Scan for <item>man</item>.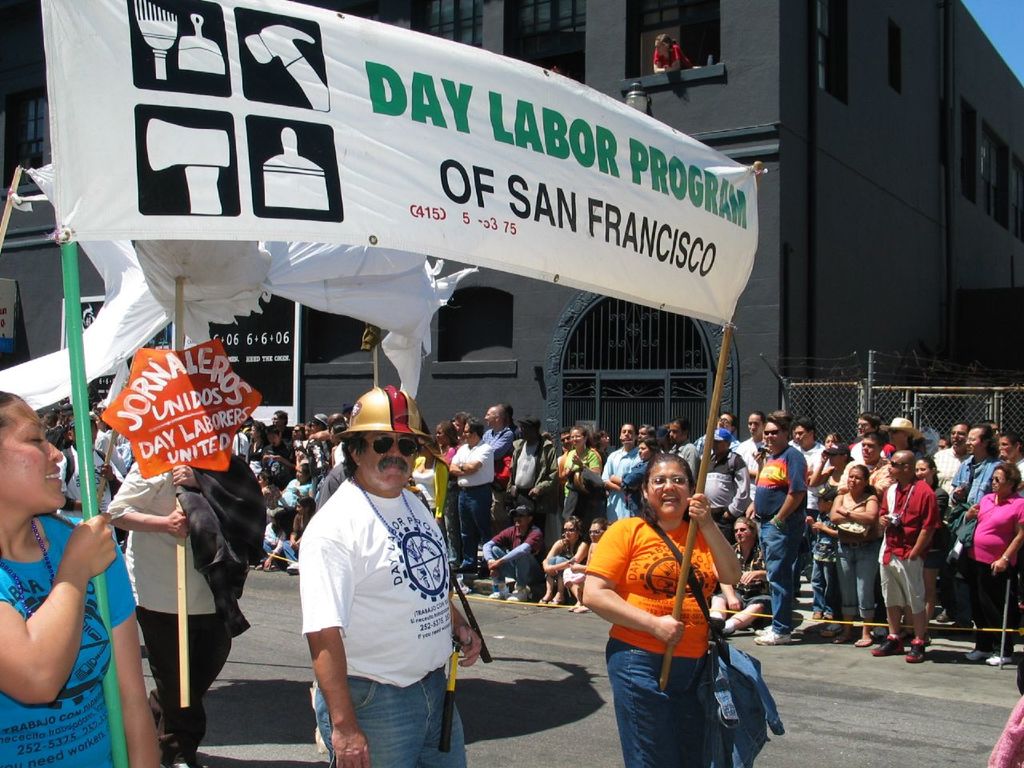
Scan result: [x1=1000, y1=429, x2=1023, y2=491].
